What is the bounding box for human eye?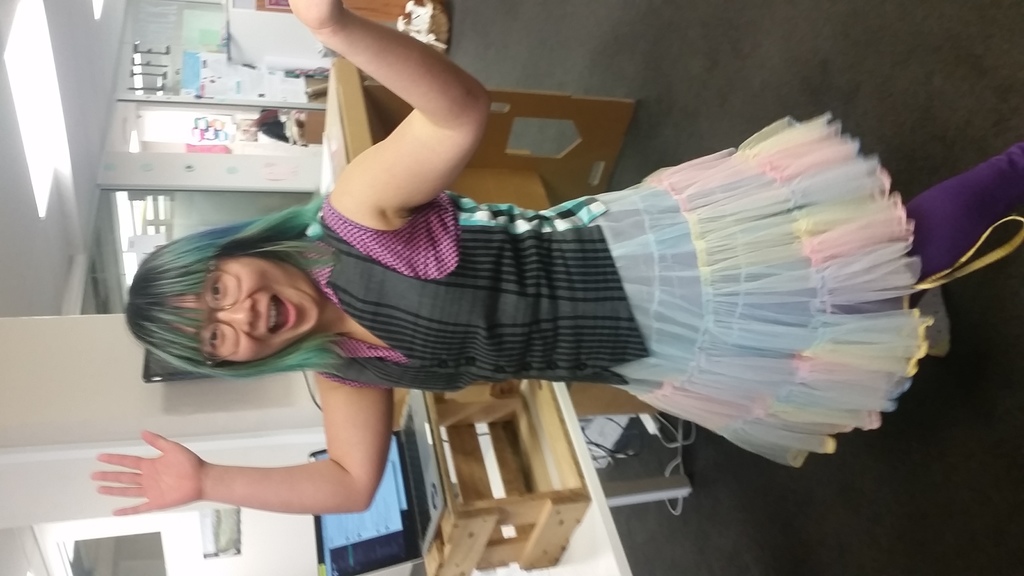
crop(205, 329, 223, 352).
